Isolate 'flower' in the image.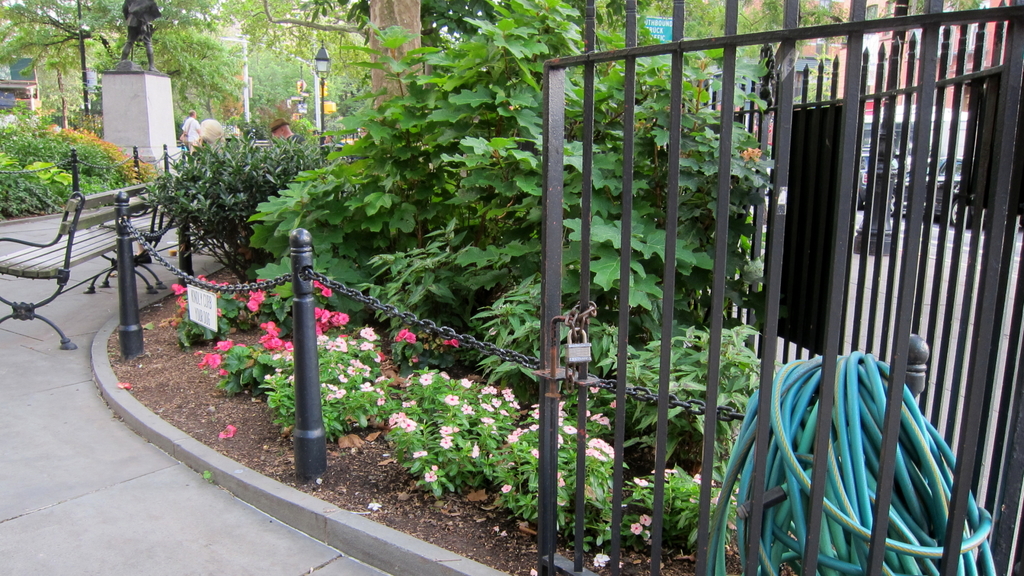
Isolated region: 534, 447, 545, 461.
